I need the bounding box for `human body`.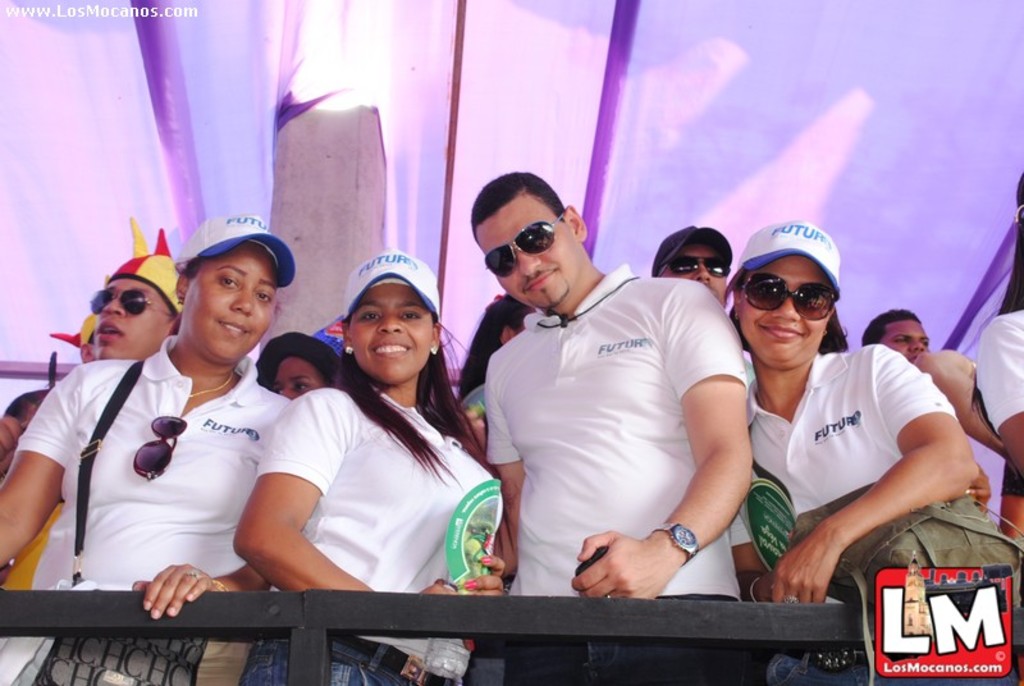
Here it is: pyautogui.locateOnScreen(969, 303, 1023, 483).
